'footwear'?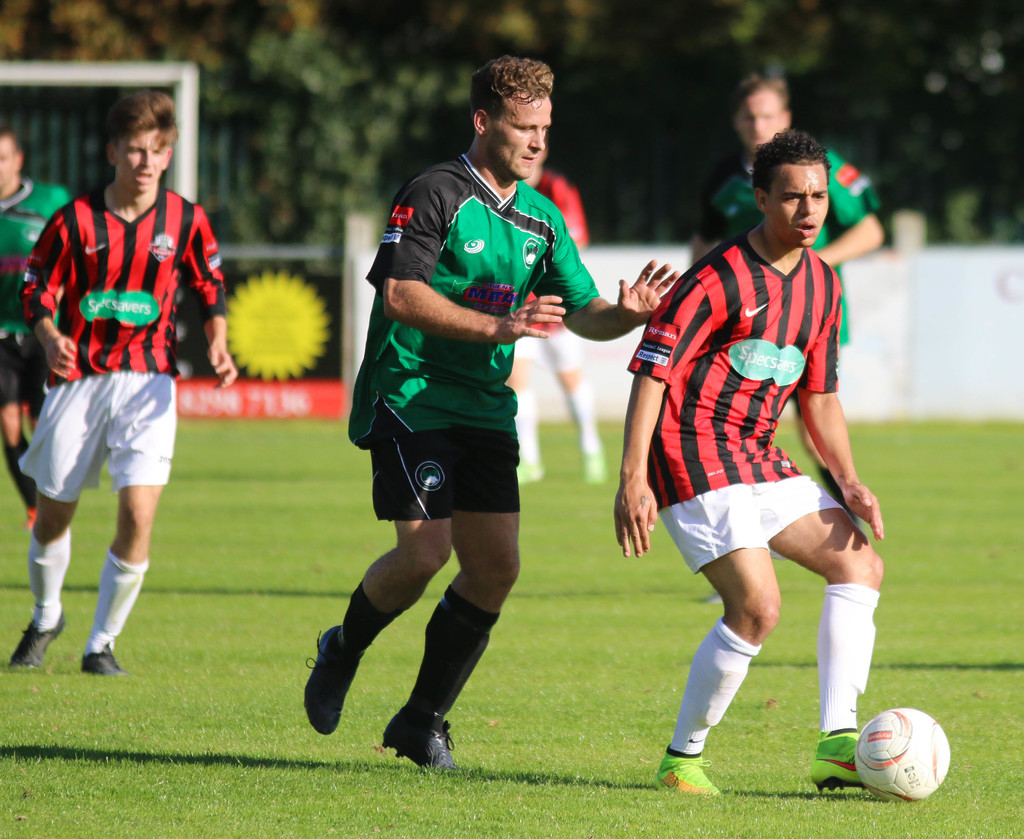
301:615:360:740
